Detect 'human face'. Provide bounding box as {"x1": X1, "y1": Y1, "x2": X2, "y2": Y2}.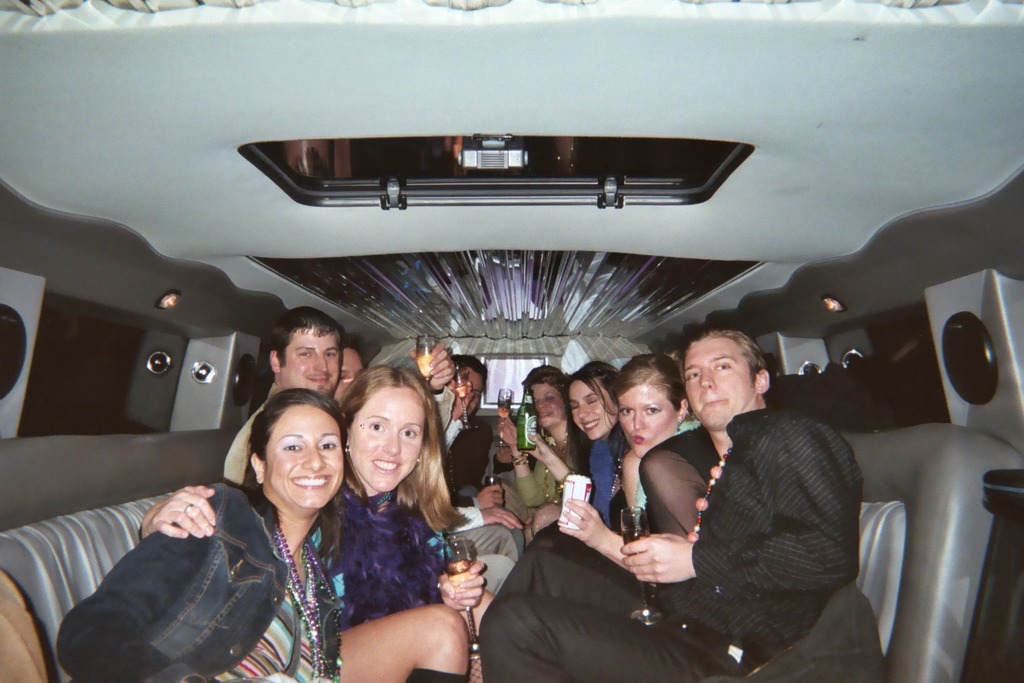
{"x1": 568, "y1": 382, "x2": 610, "y2": 445}.
